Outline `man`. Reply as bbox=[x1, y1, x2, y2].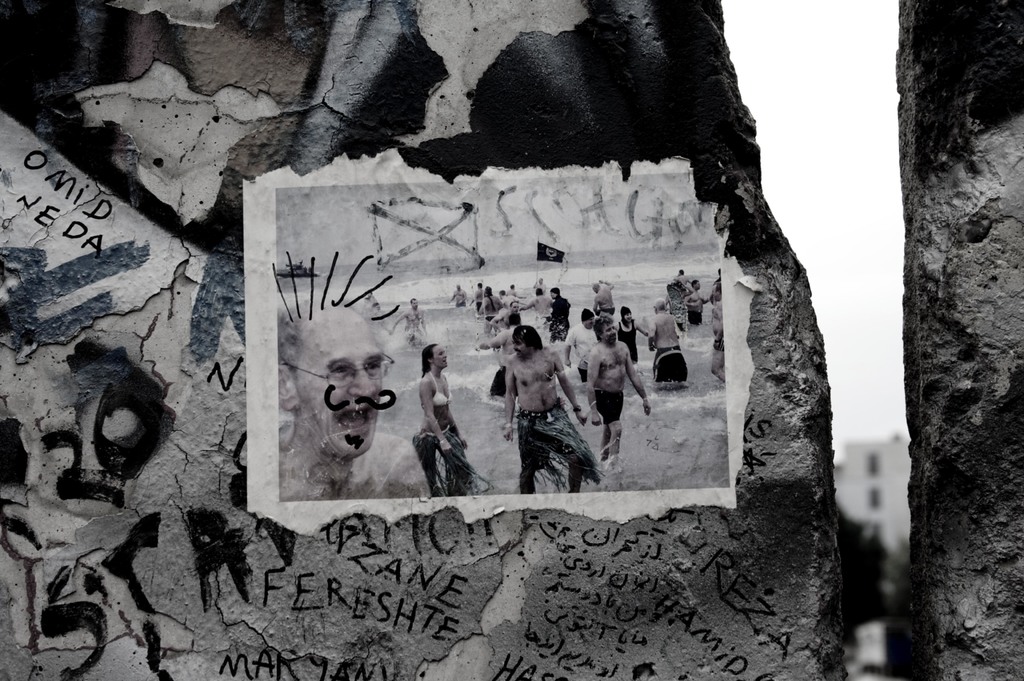
bbox=[491, 306, 527, 398].
